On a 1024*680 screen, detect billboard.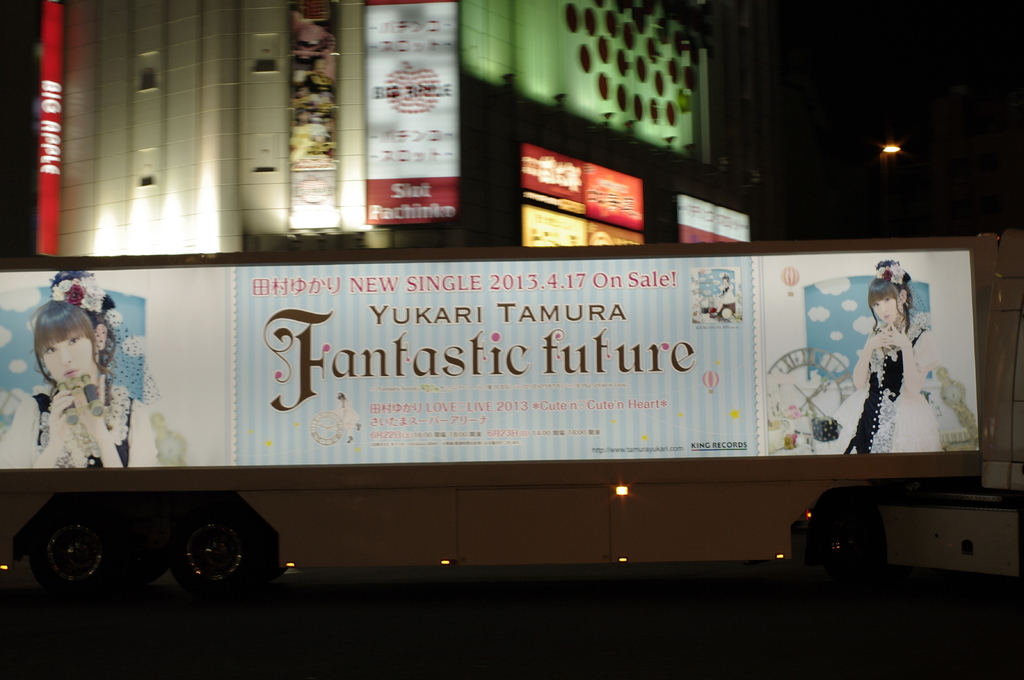
bbox=(514, 201, 640, 249).
